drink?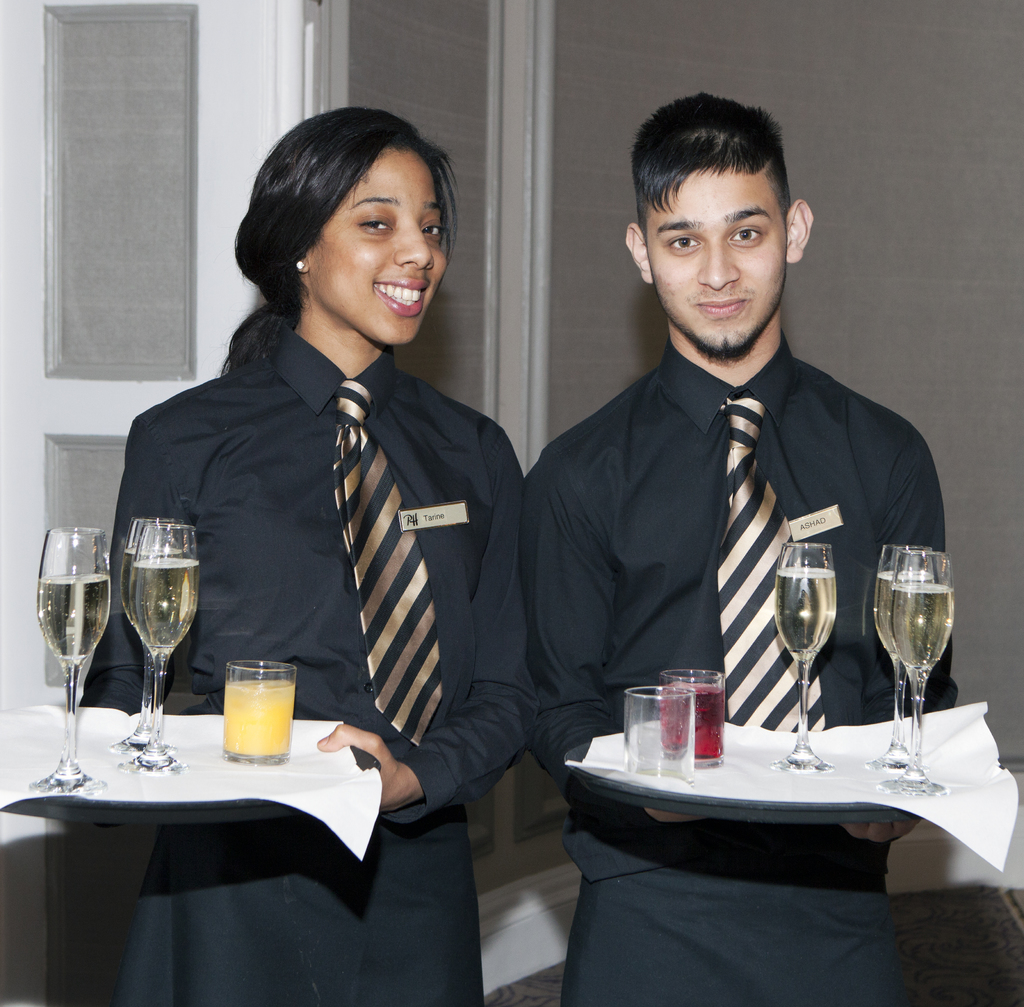
bbox=(35, 568, 111, 666)
